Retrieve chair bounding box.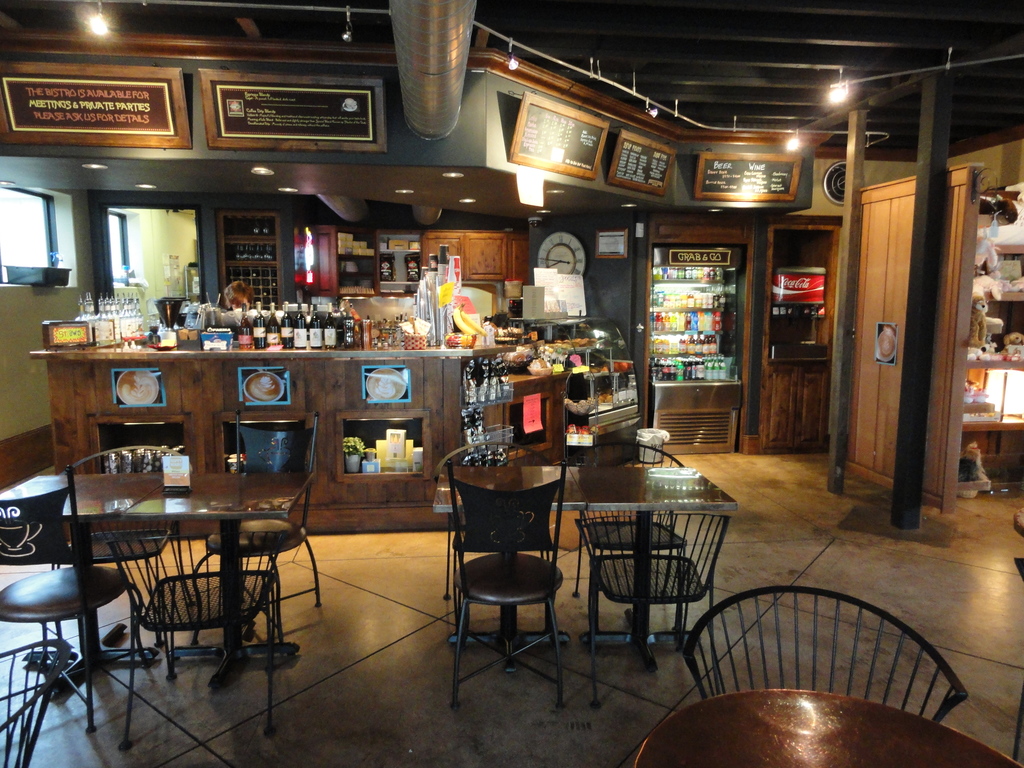
Bounding box: detection(0, 639, 77, 767).
